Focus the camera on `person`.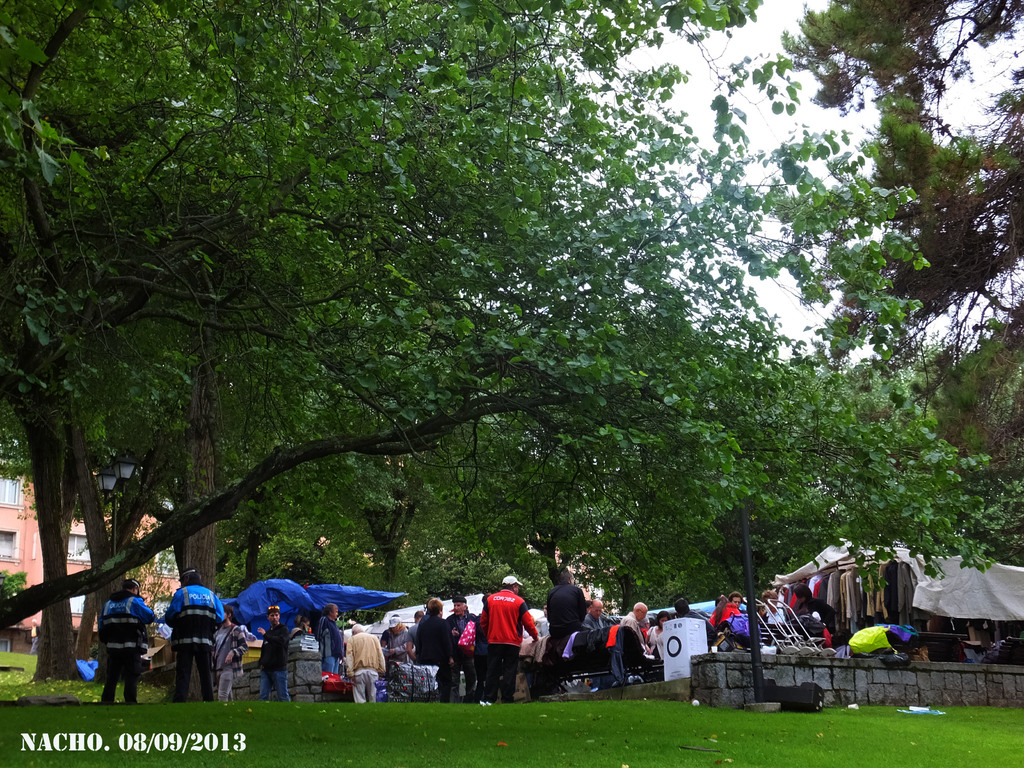
Focus region: region(413, 598, 458, 694).
